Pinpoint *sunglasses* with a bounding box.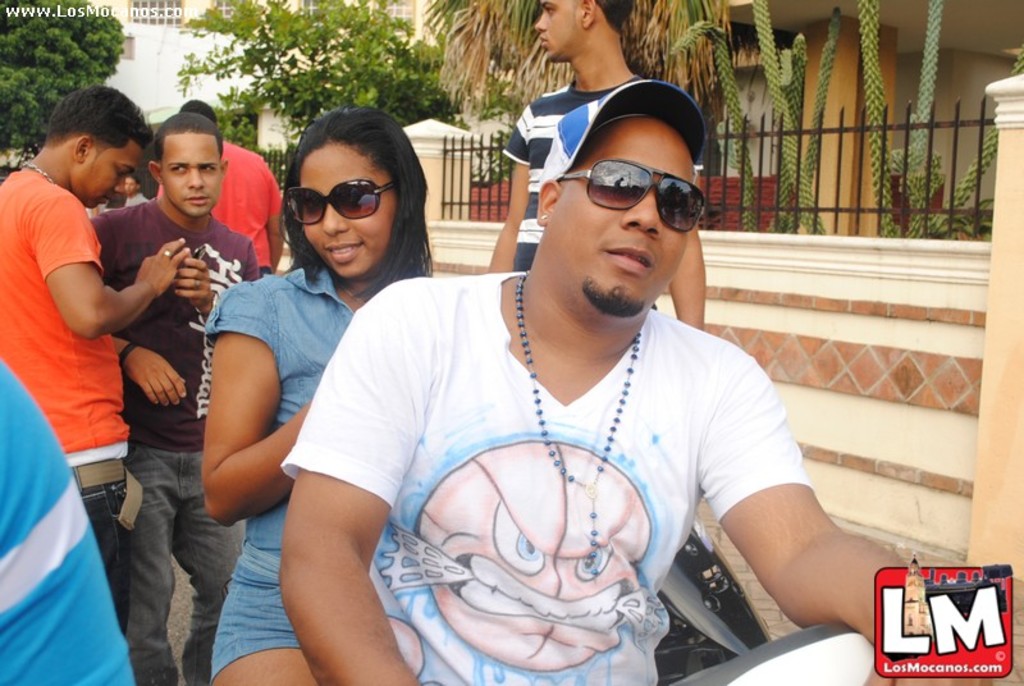
box(559, 157, 705, 234).
